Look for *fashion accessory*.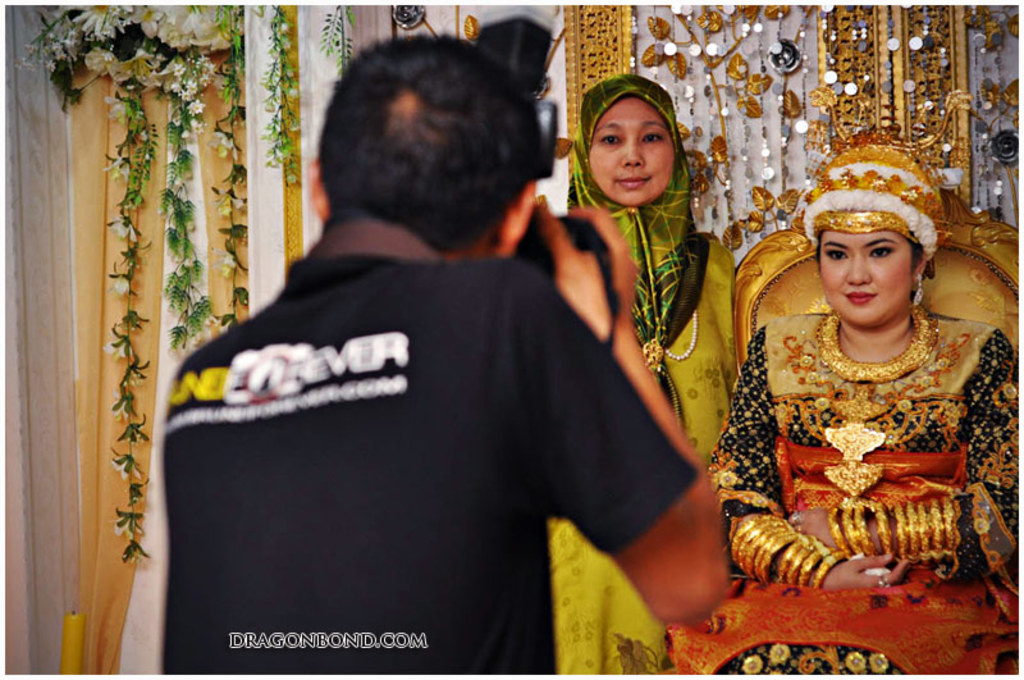
Found: 814 382 891 494.
